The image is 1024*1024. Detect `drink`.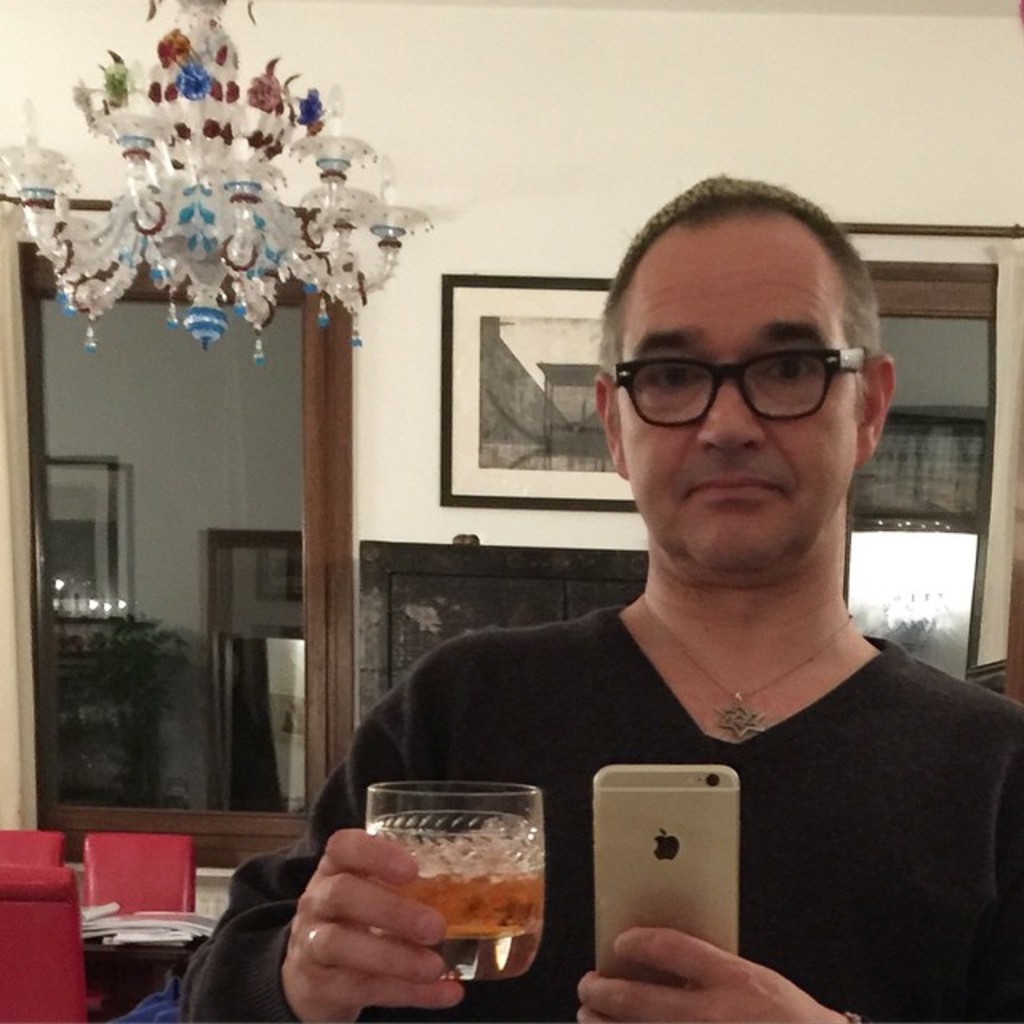
Detection: select_region(301, 792, 520, 981).
